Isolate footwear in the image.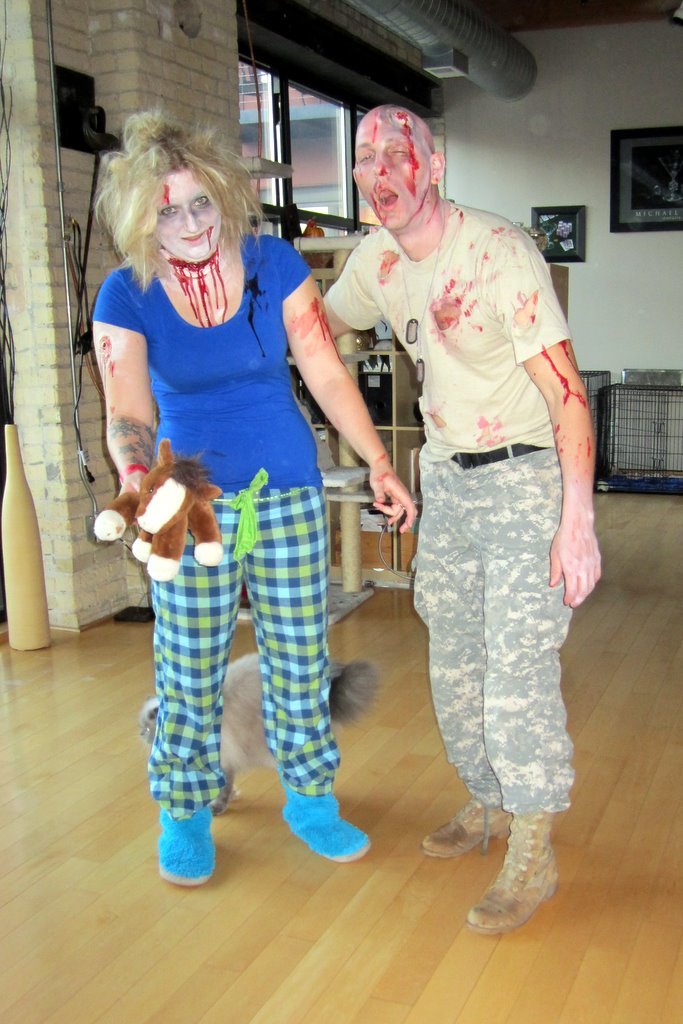
Isolated region: box(155, 804, 217, 886).
